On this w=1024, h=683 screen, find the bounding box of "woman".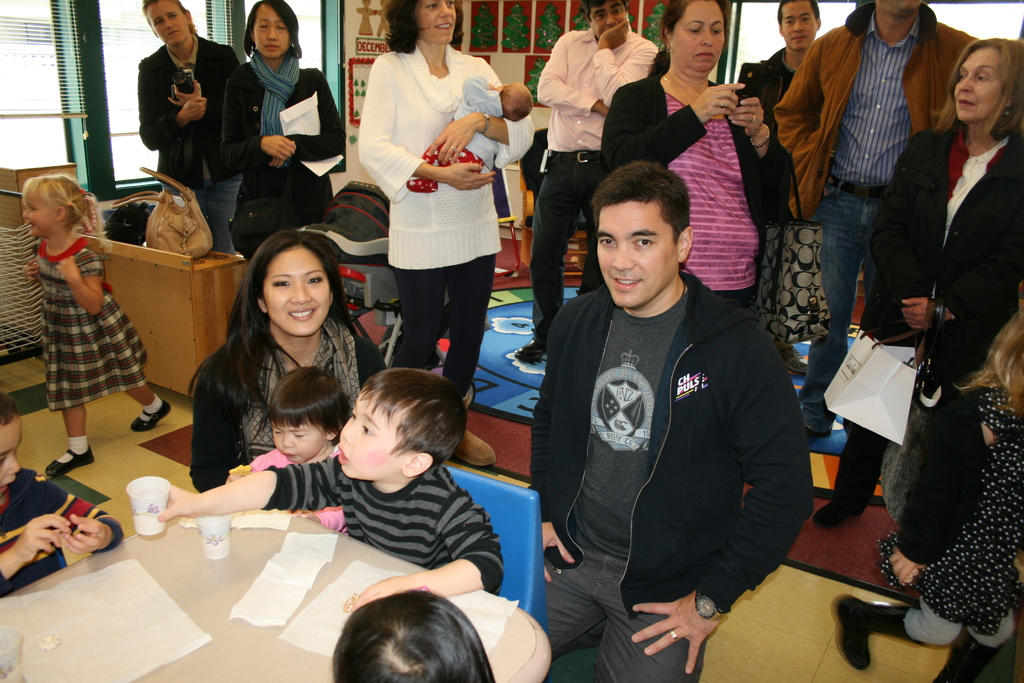
Bounding box: (812,42,1023,533).
